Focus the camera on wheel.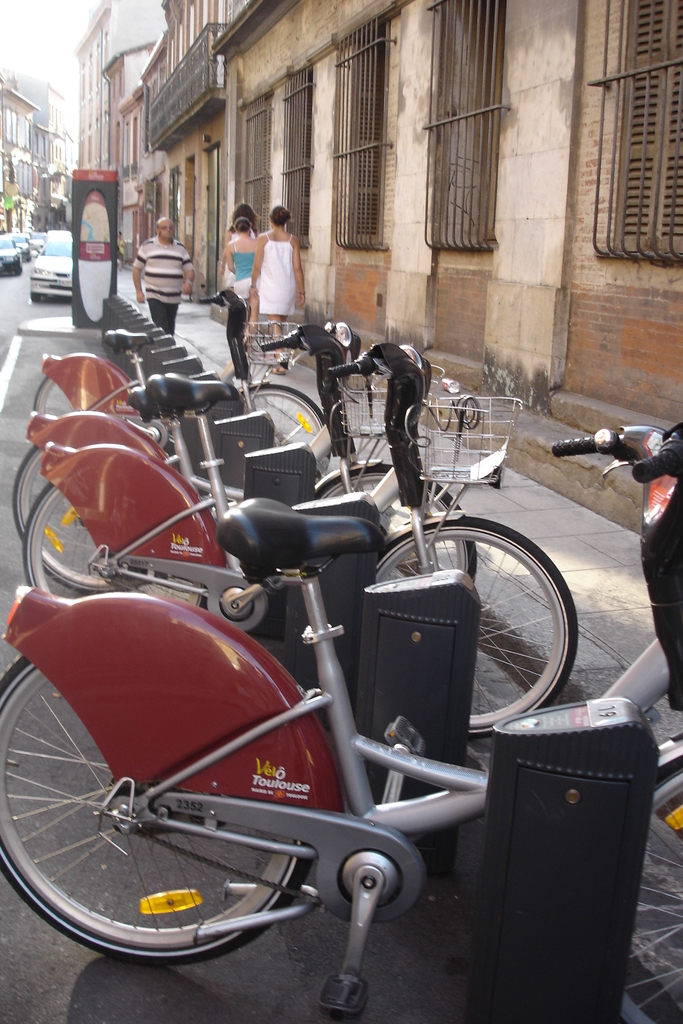
Focus region: pyautogui.locateOnScreen(618, 732, 682, 1023).
